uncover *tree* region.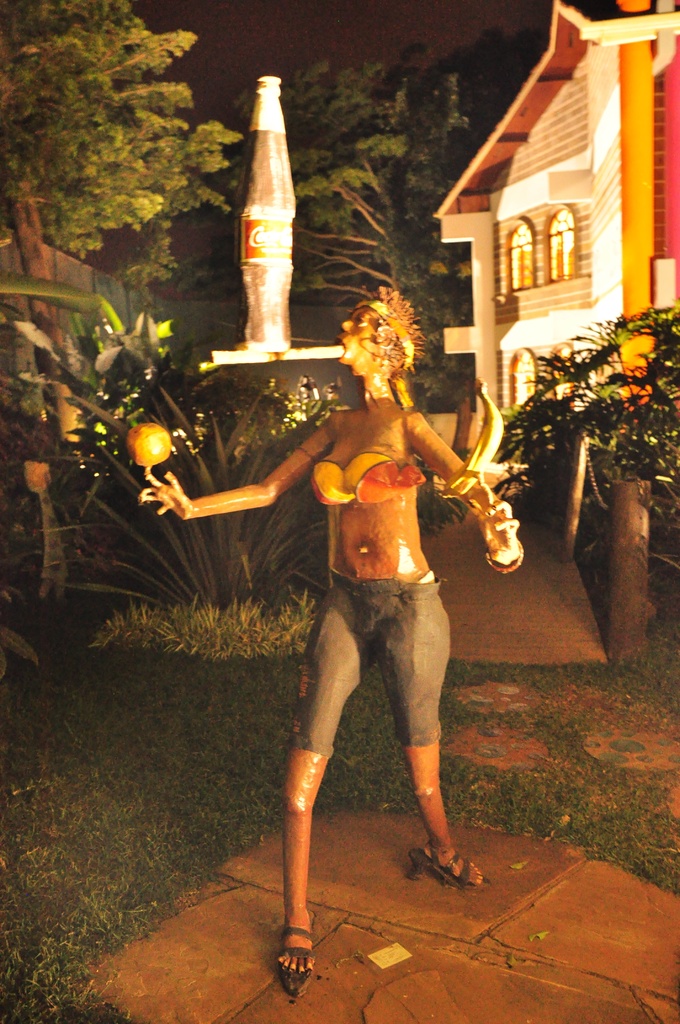
Uncovered: x1=1 y1=0 x2=248 y2=456.
